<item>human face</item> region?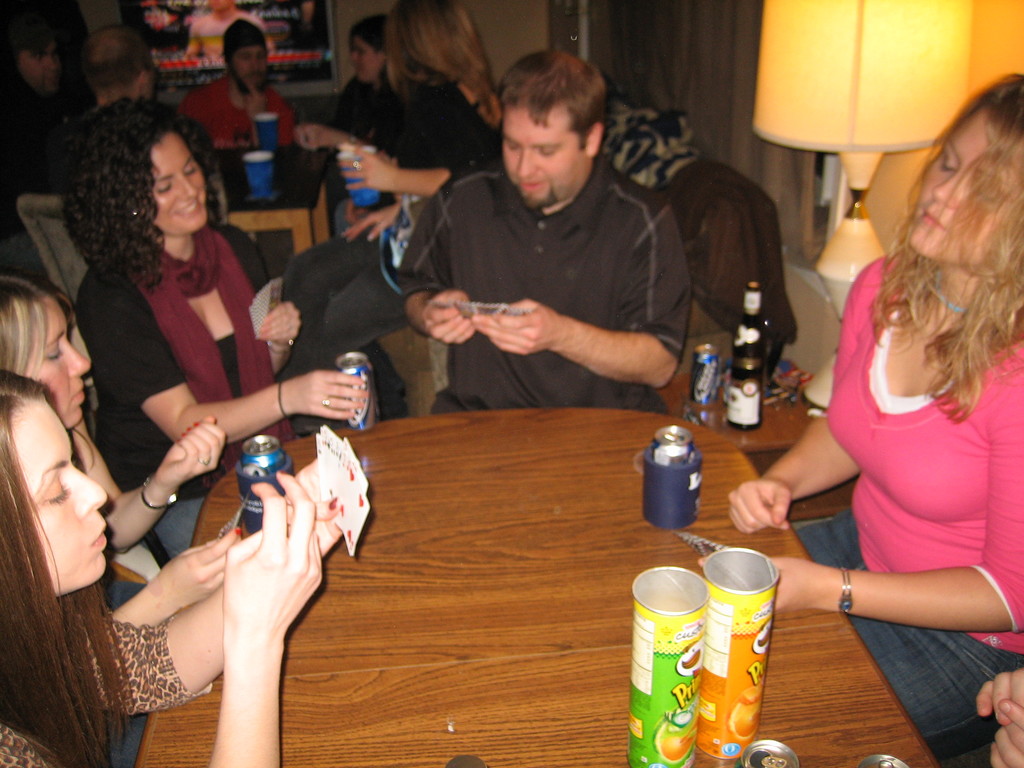
x1=349, y1=35, x2=381, y2=78
